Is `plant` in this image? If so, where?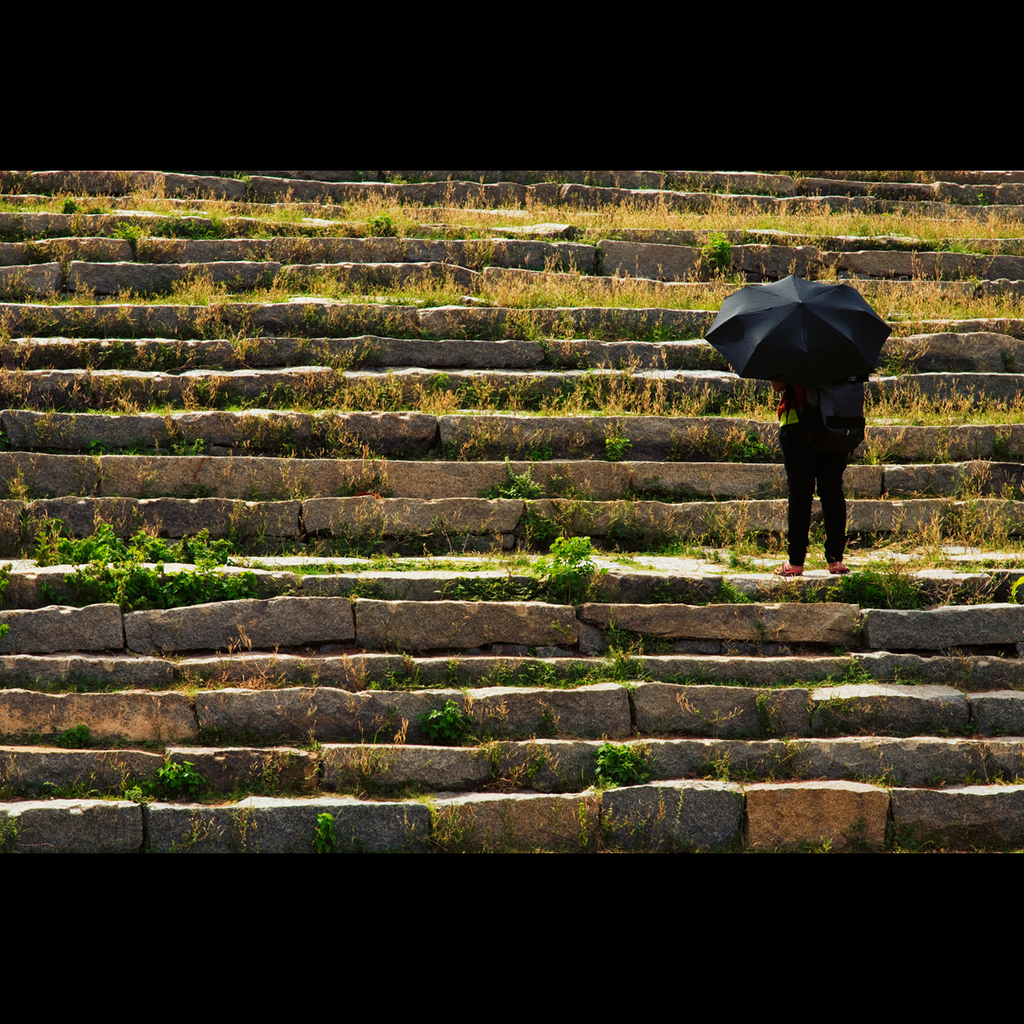
Yes, at {"x1": 421, "y1": 375, "x2": 447, "y2": 411}.
